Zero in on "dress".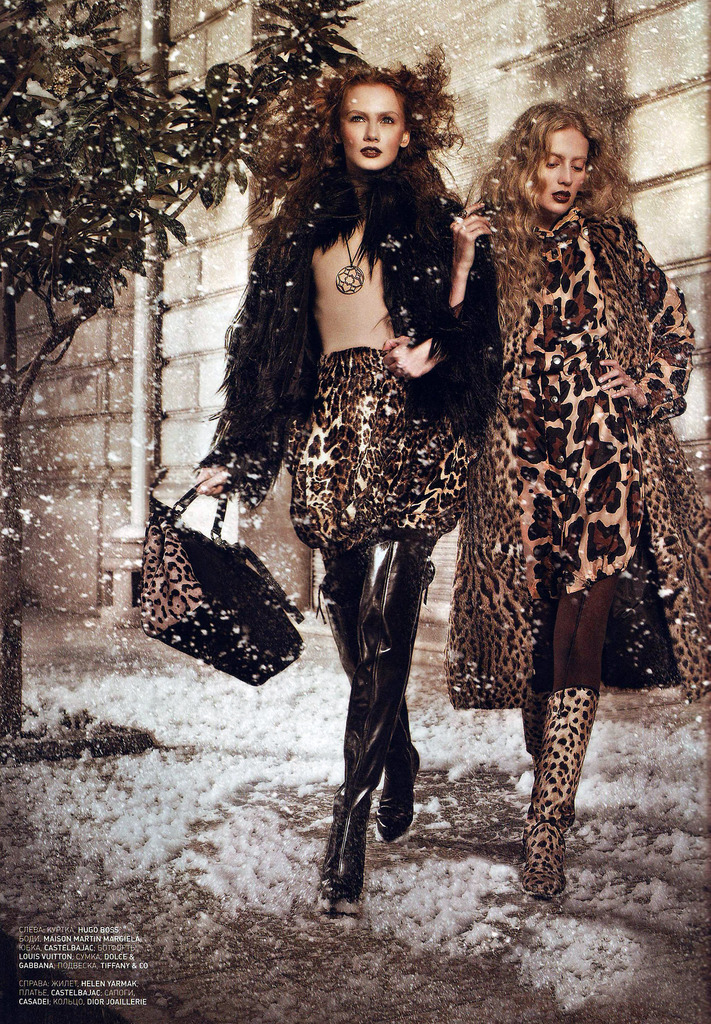
Zeroed in: bbox(447, 155, 679, 697).
